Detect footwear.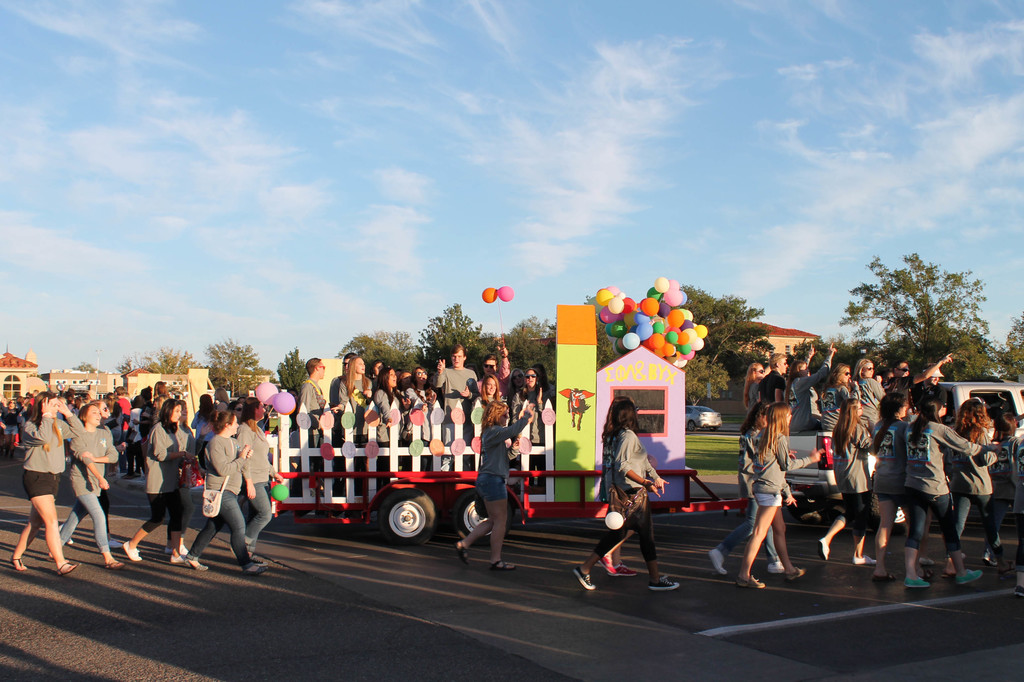
Detected at (919,556,934,567).
